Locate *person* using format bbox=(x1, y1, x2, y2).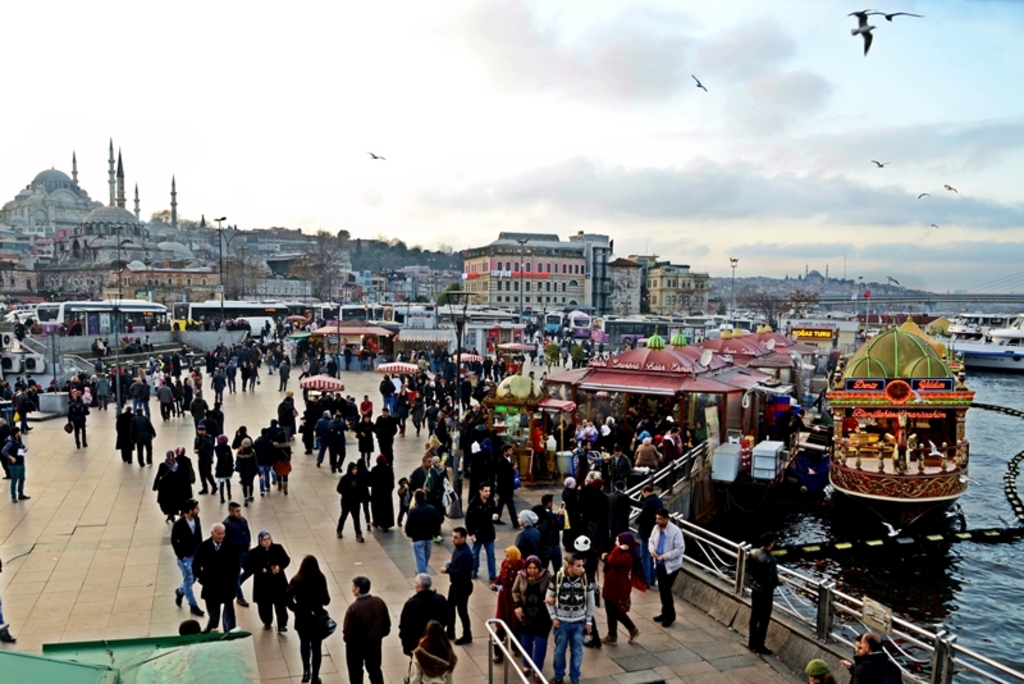
bbox=(805, 658, 829, 683).
